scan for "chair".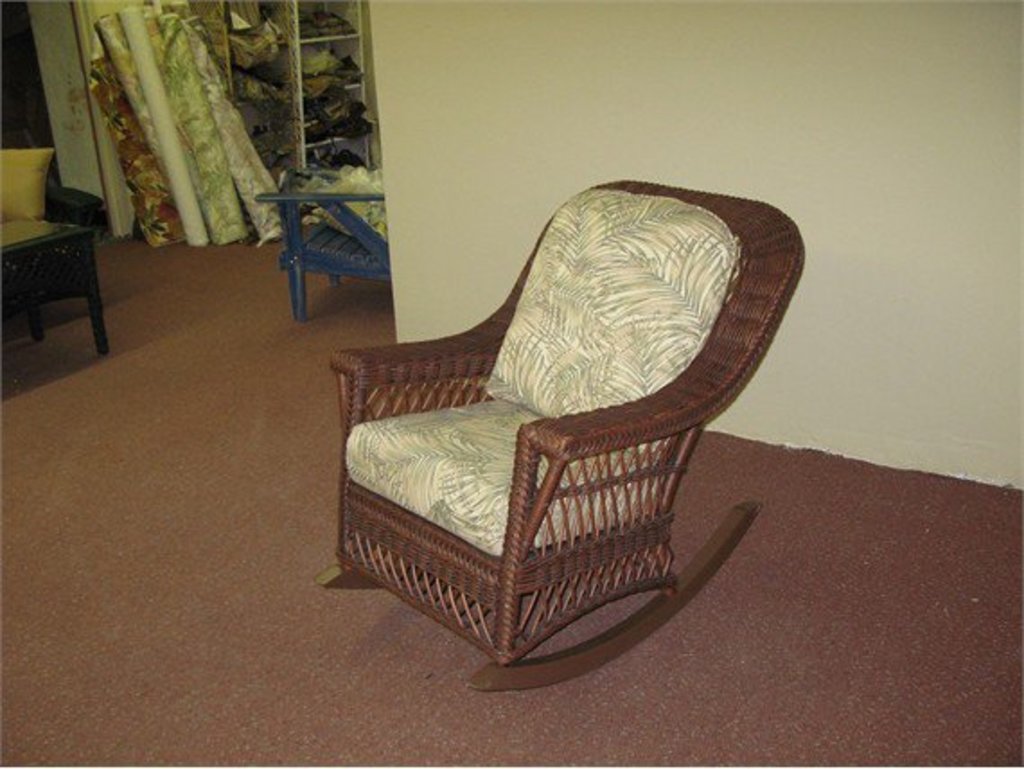
Scan result: box(325, 169, 810, 688).
